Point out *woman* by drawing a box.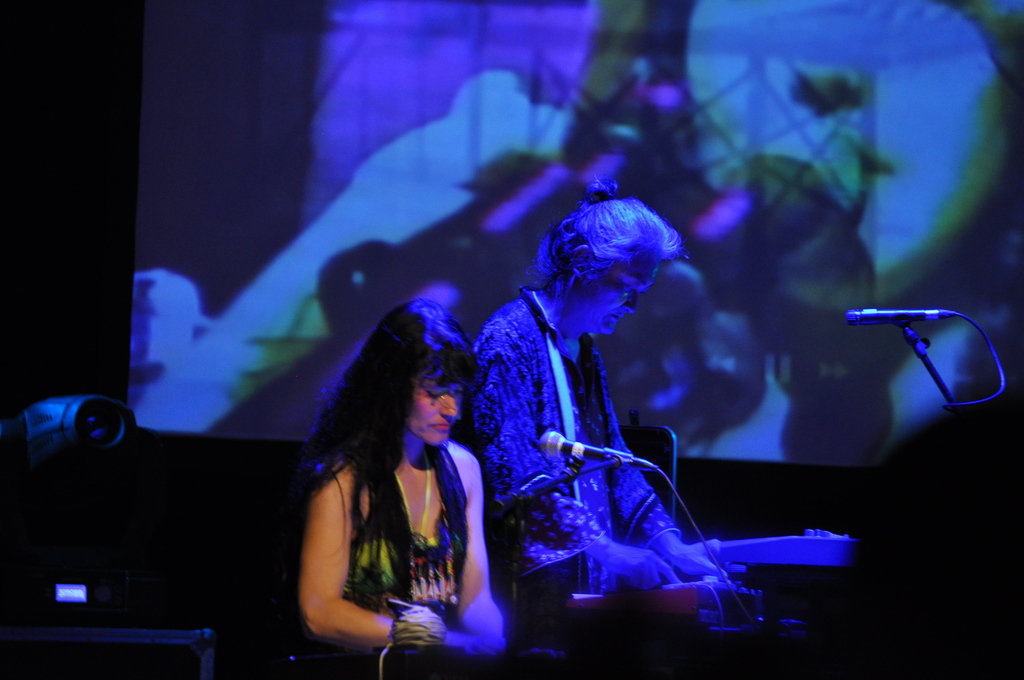
bbox=(287, 284, 515, 679).
